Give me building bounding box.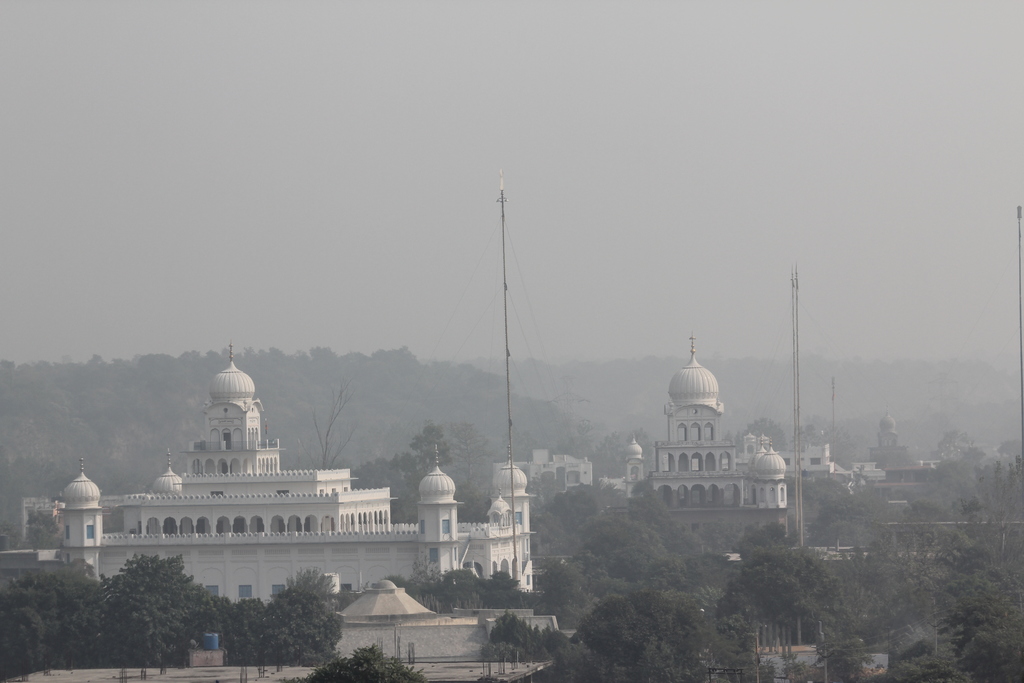
(x1=330, y1=575, x2=571, y2=658).
